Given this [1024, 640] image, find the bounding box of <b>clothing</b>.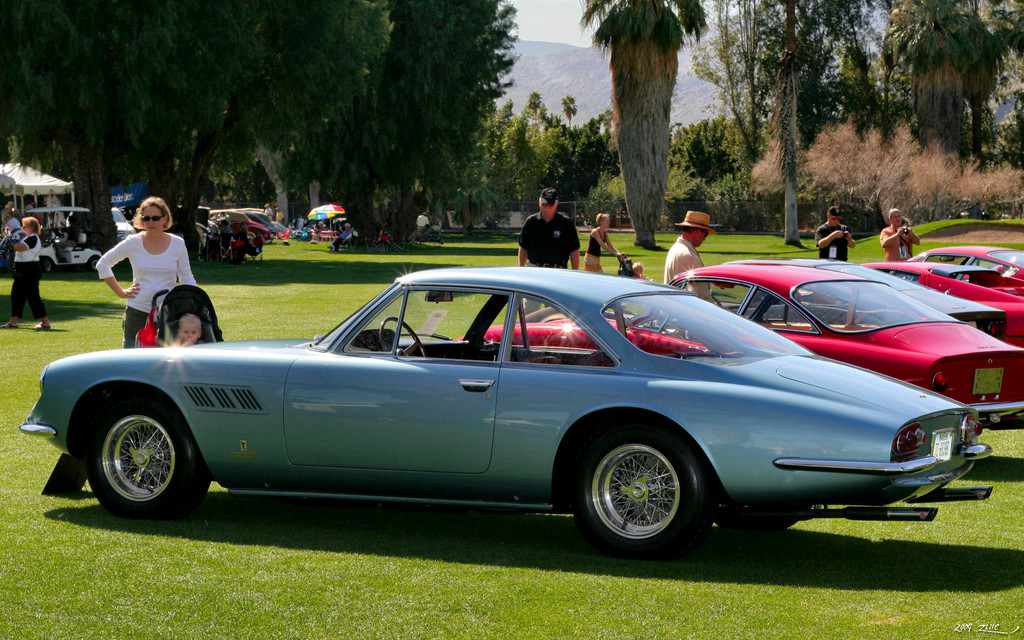
bbox(586, 230, 605, 282).
